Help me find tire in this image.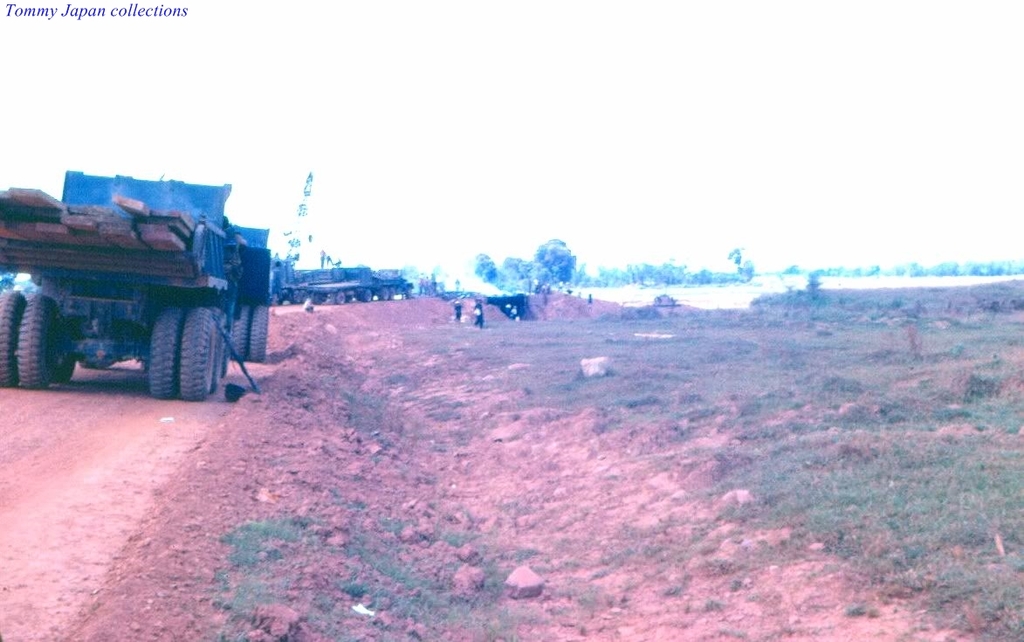
Found it: region(17, 292, 57, 391).
